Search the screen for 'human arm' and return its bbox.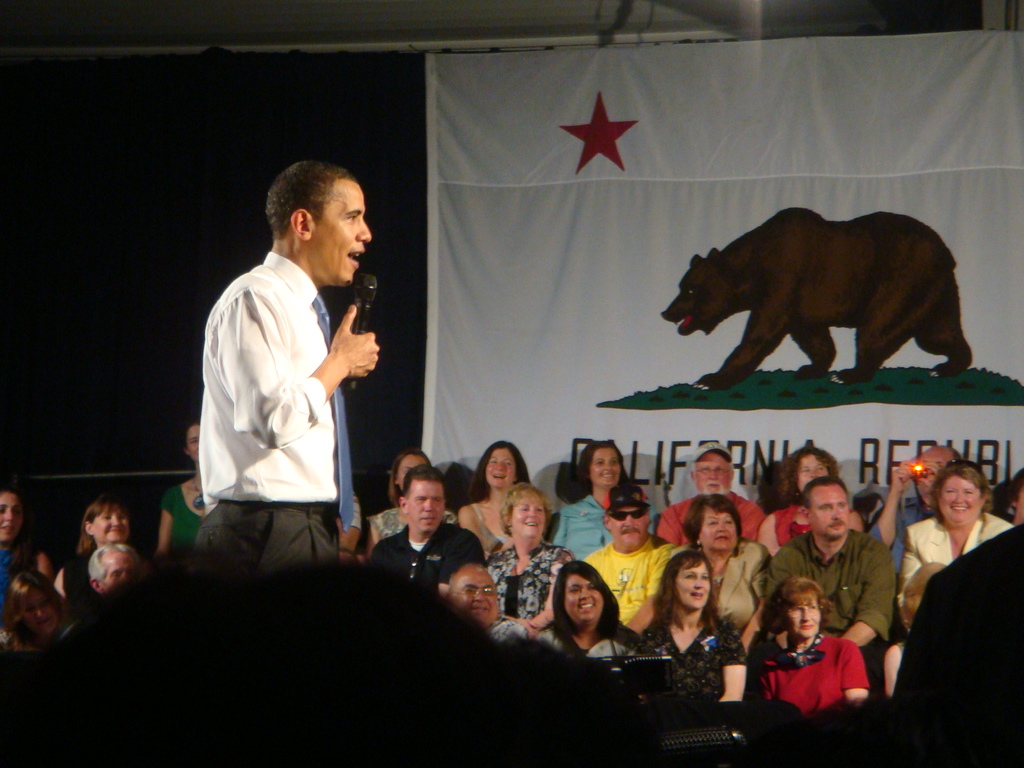
Found: region(507, 545, 569, 632).
